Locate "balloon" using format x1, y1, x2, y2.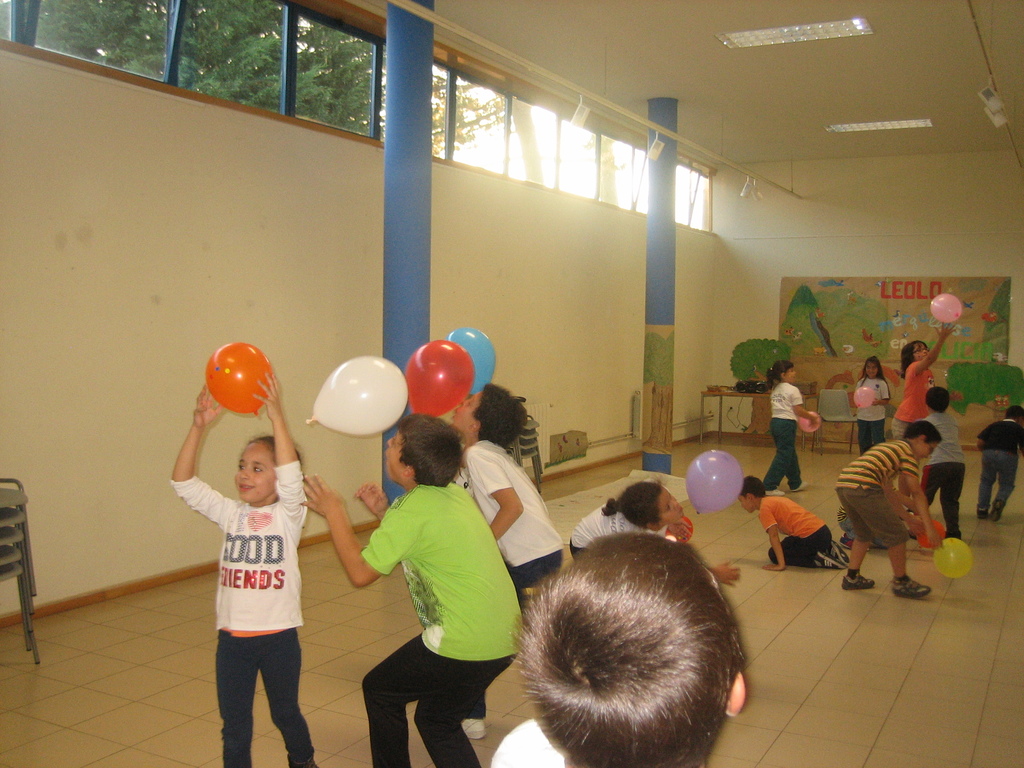
929, 293, 963, 328.
